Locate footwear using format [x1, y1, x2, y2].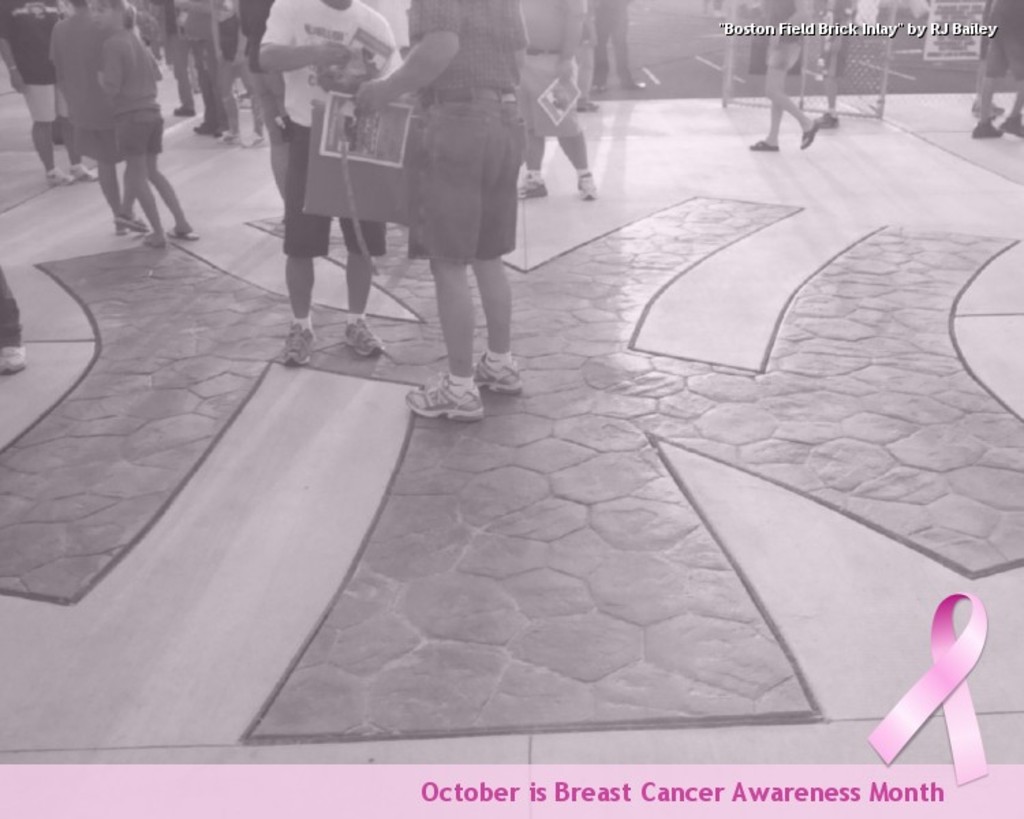
[51, 169, 66, 186].
